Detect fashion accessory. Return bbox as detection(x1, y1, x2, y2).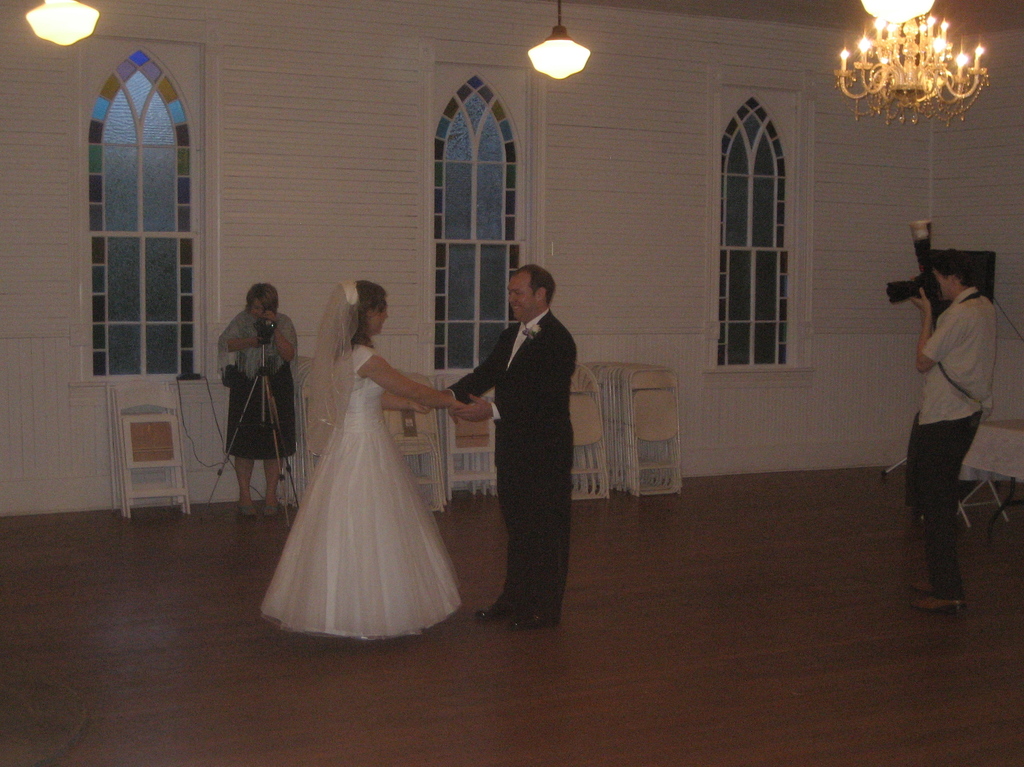
detection(476, 603, 508, 621).
